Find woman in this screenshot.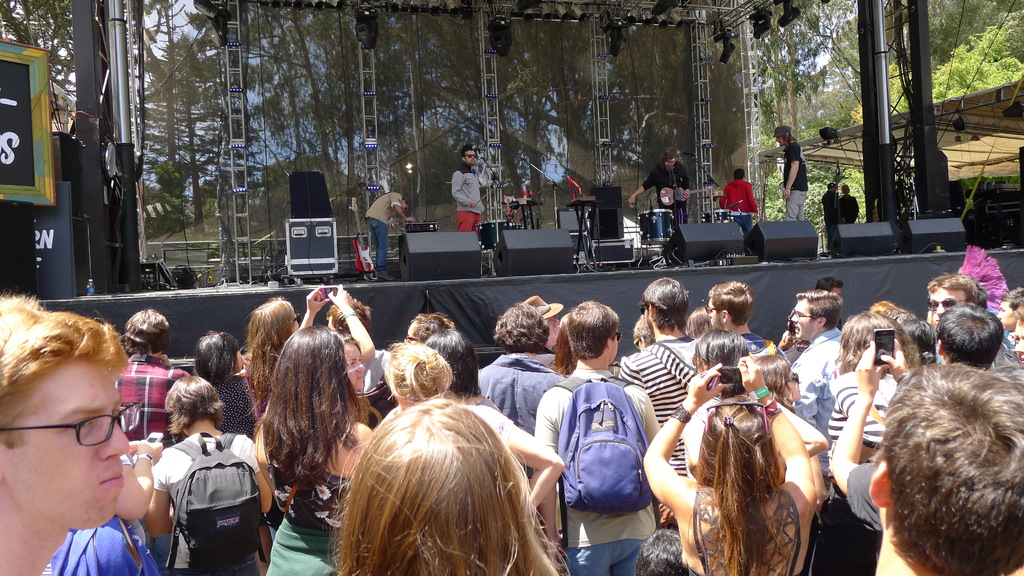
The bounding box for woman is <region>634, 314, 657, 353</region>.
